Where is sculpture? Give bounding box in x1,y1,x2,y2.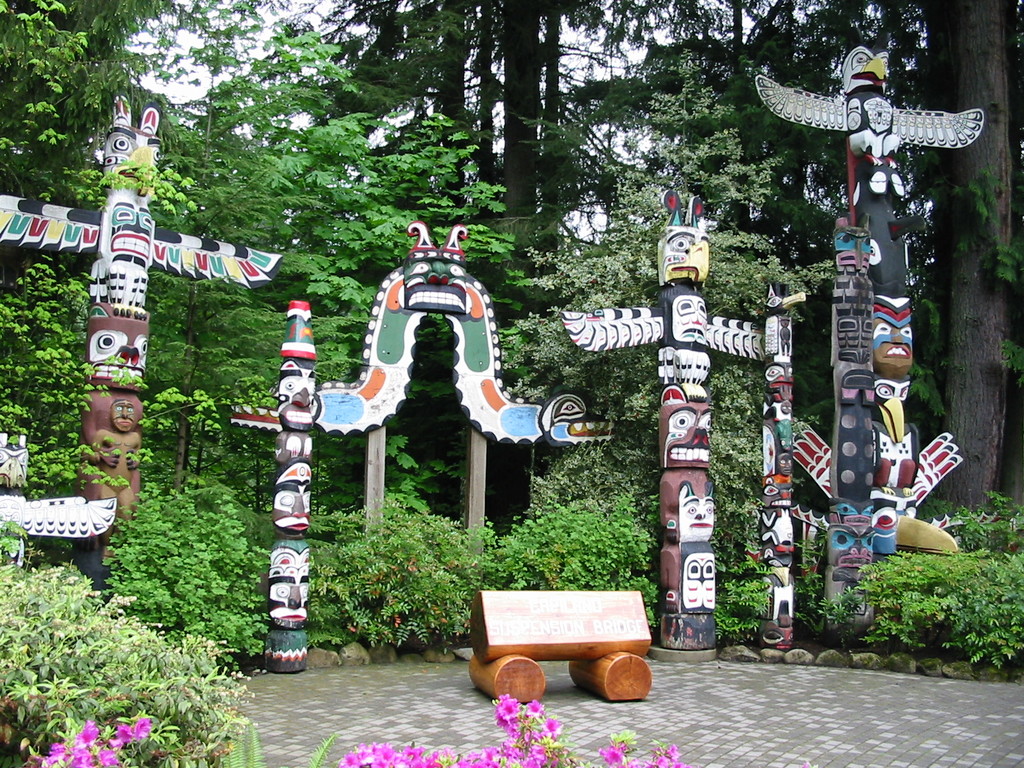
812,220,880,632.
